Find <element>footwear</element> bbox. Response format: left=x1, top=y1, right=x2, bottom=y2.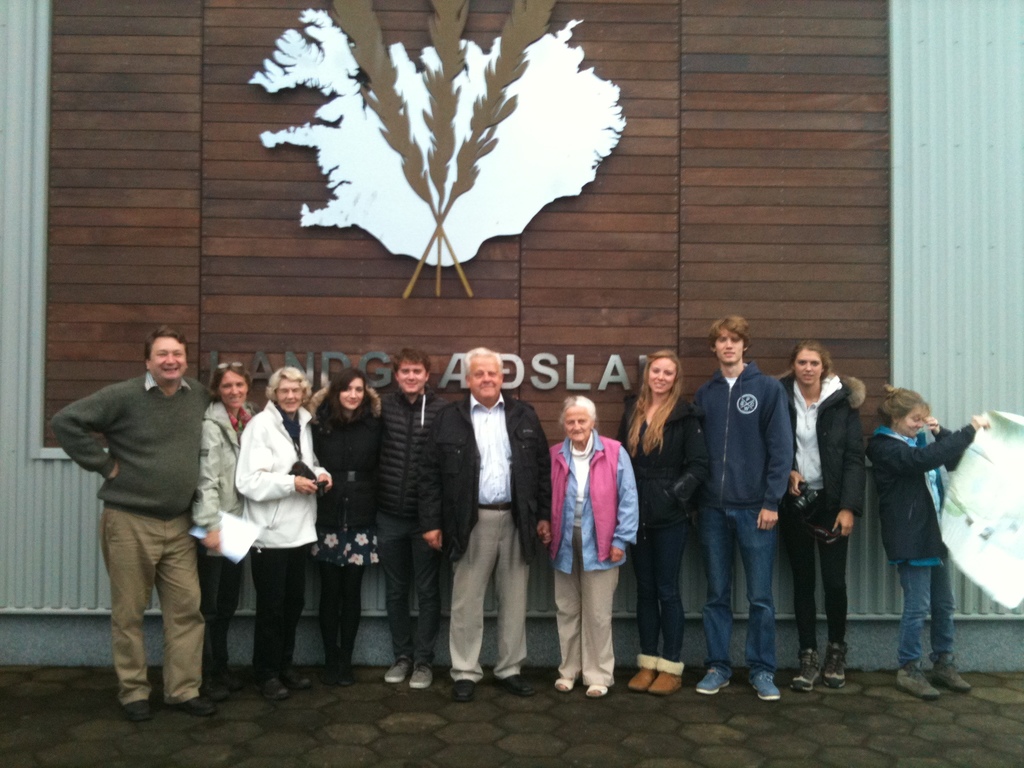
left=934, top=661, right=971, bottom=693.
